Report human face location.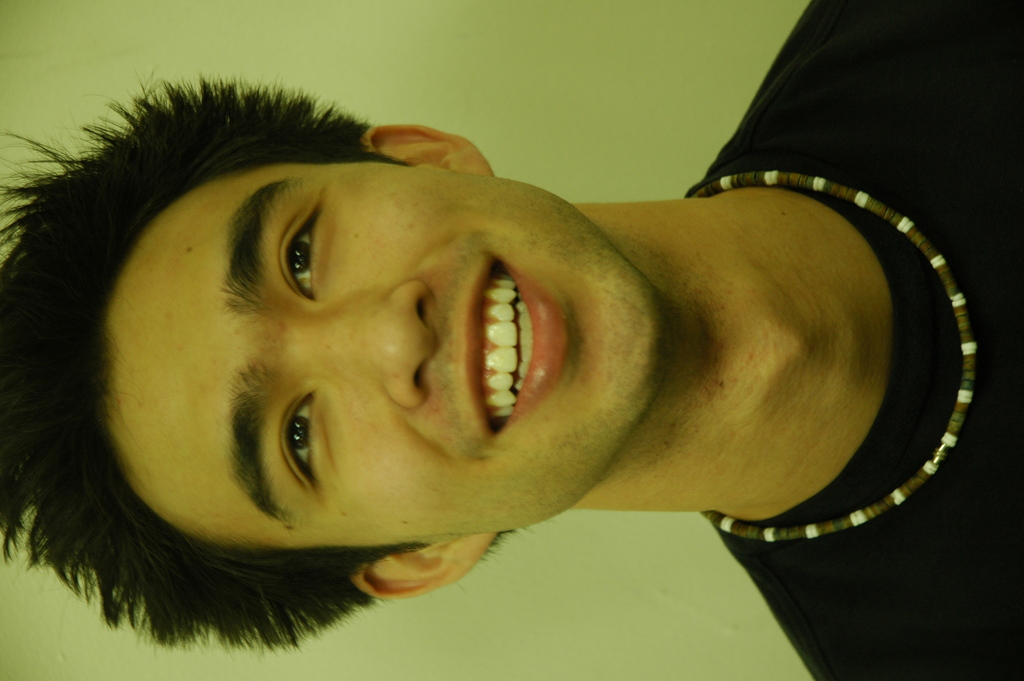
Report: 108, 154, 670, 550.
